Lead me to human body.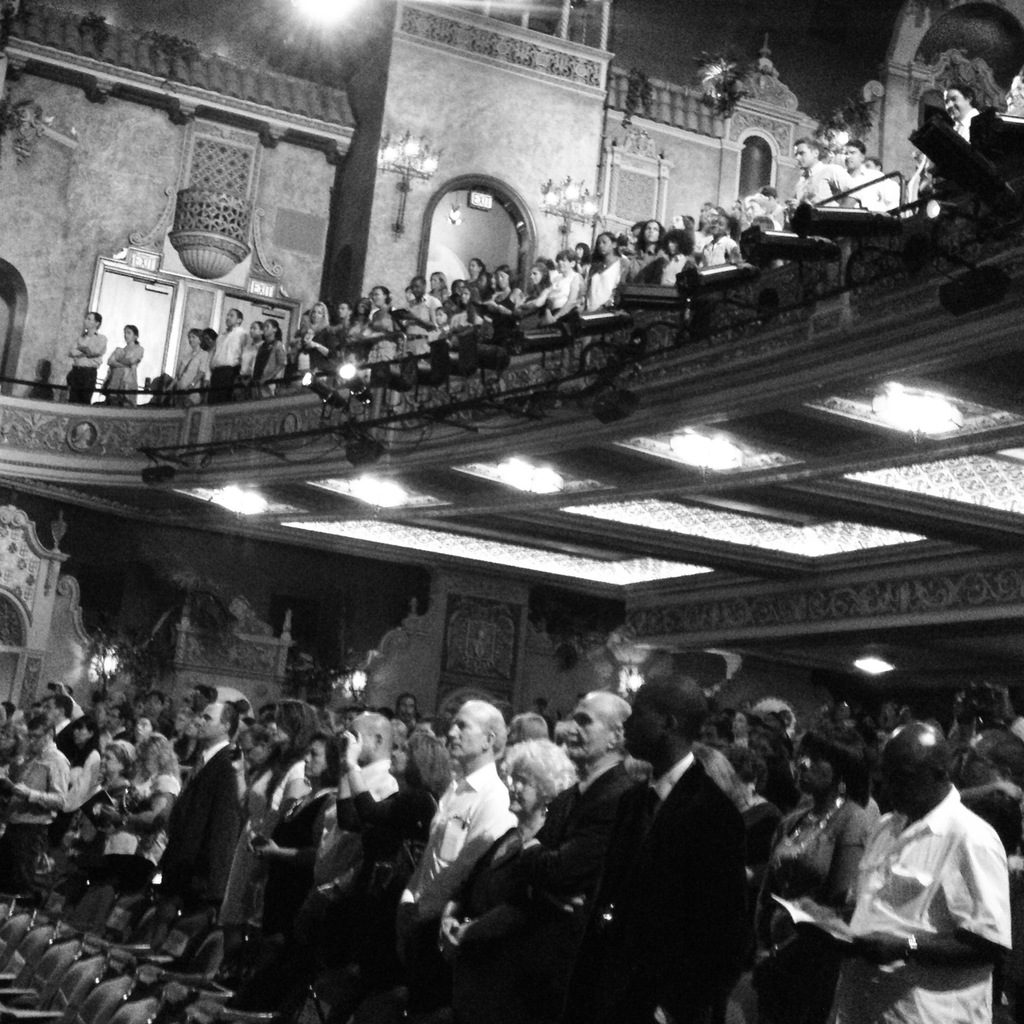
Lead to {"left": 70, "top": 311, "right": 111, "bottom": 416}.
